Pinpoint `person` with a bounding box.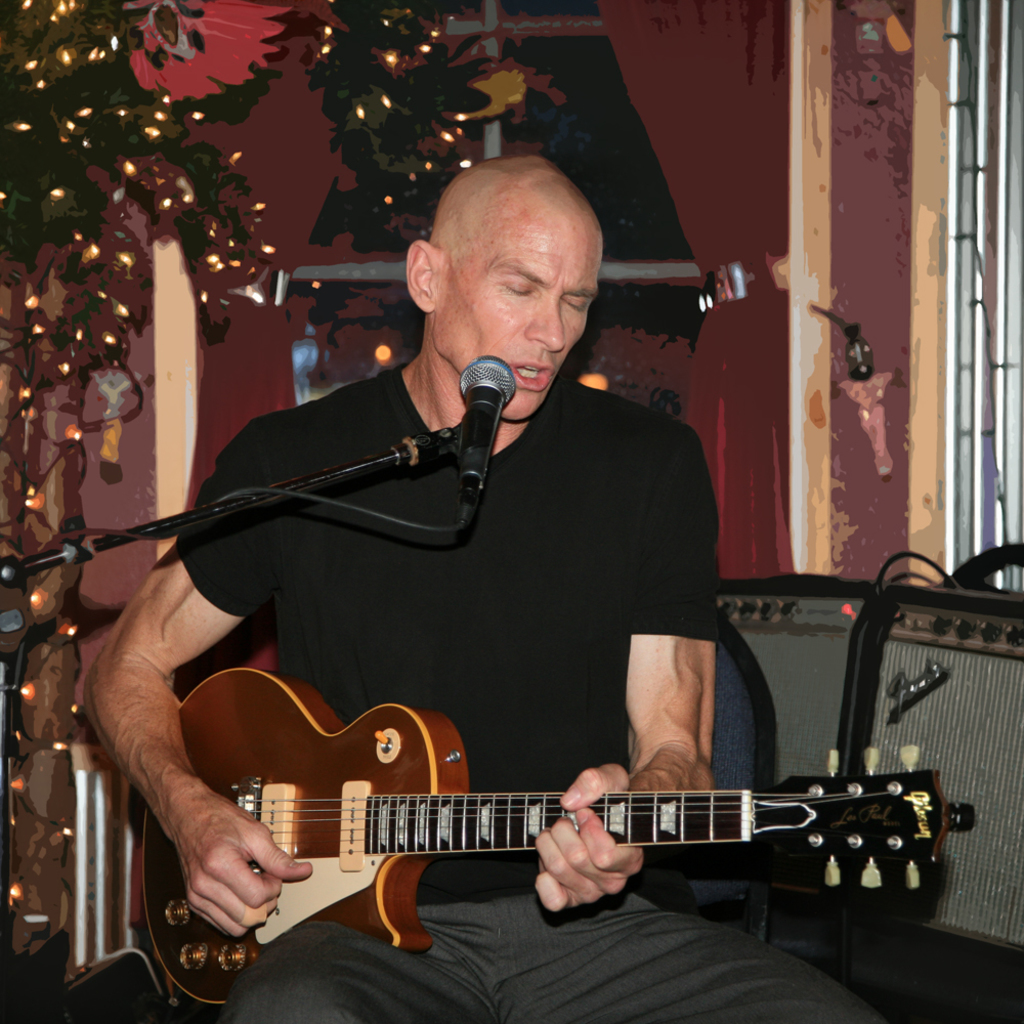
{"left": 70, "top": 155, "right": 913, "bottom": 1021}.
